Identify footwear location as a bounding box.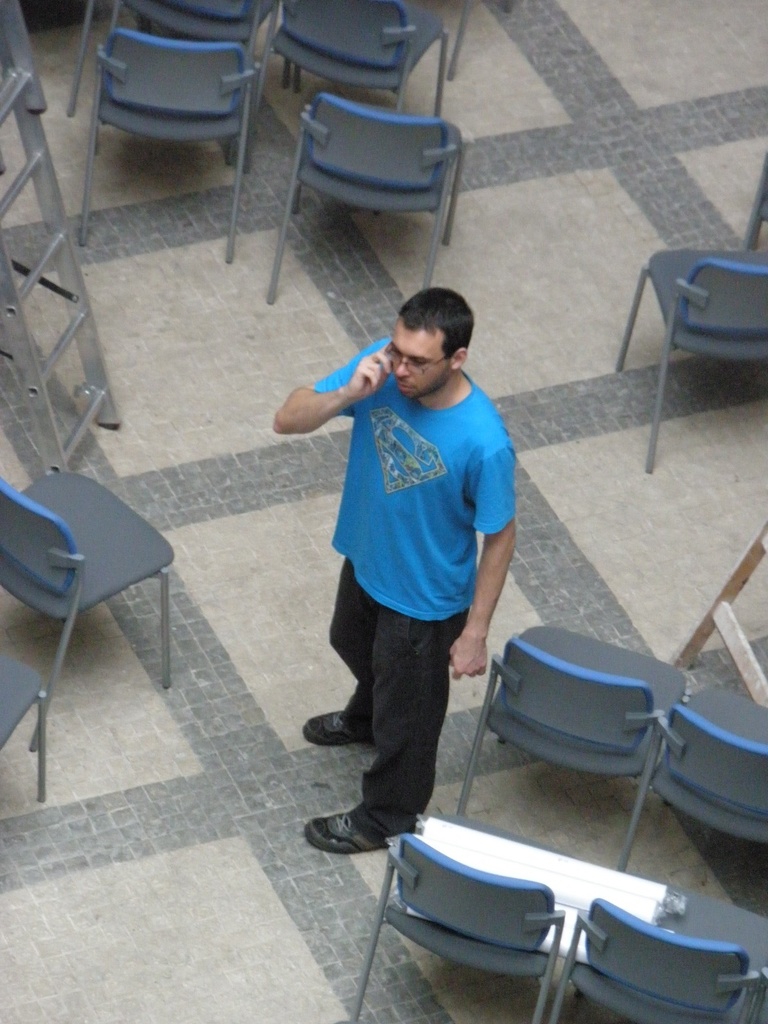
region(296, 705, 374, 748).
